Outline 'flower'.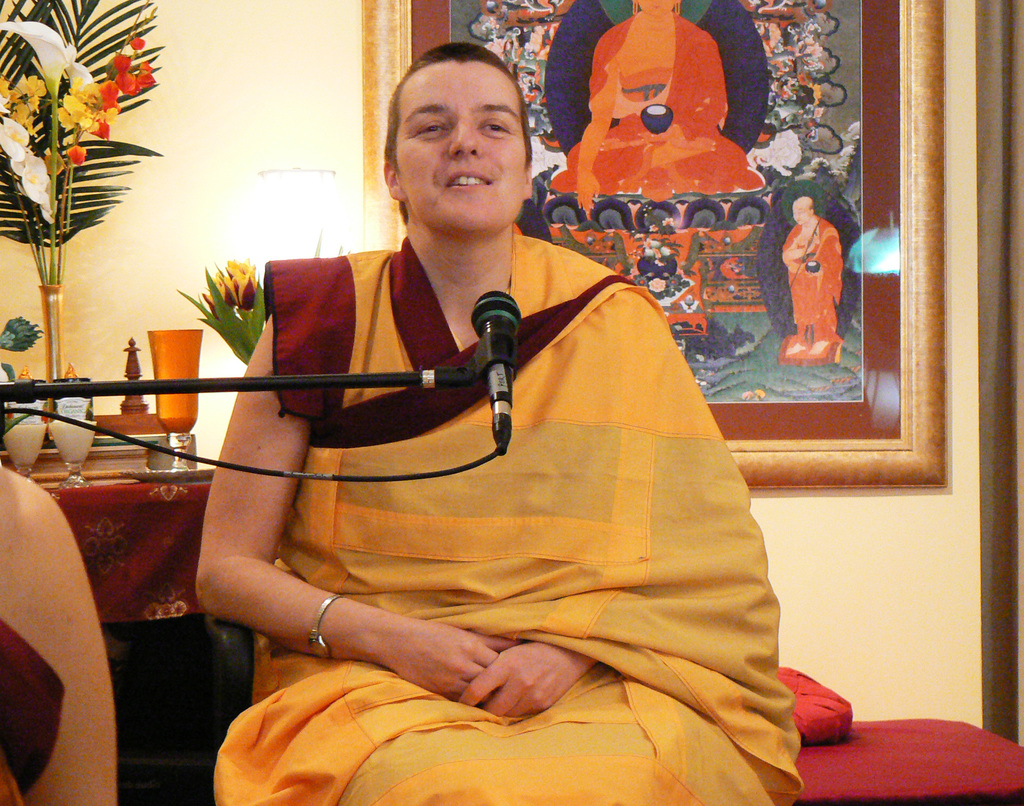
Outline: pyautogui.locateOnScreen(742, 389, 753, 398).
